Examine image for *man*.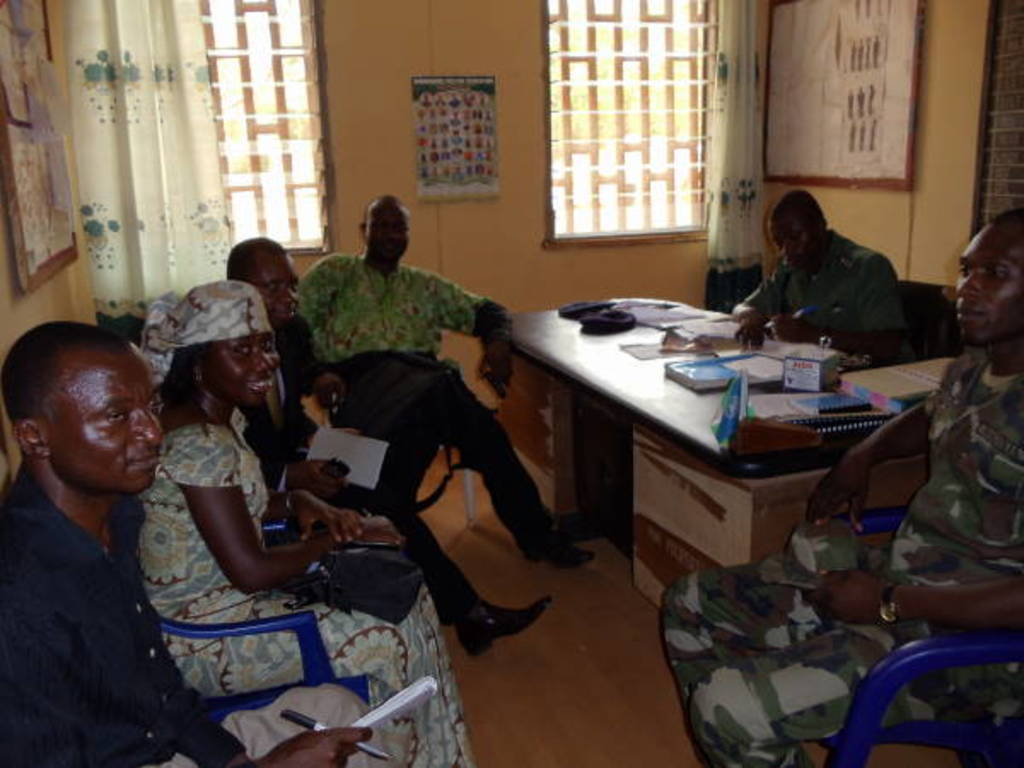
Examination result: (left=234, top=232, right=546, bottom=652).
